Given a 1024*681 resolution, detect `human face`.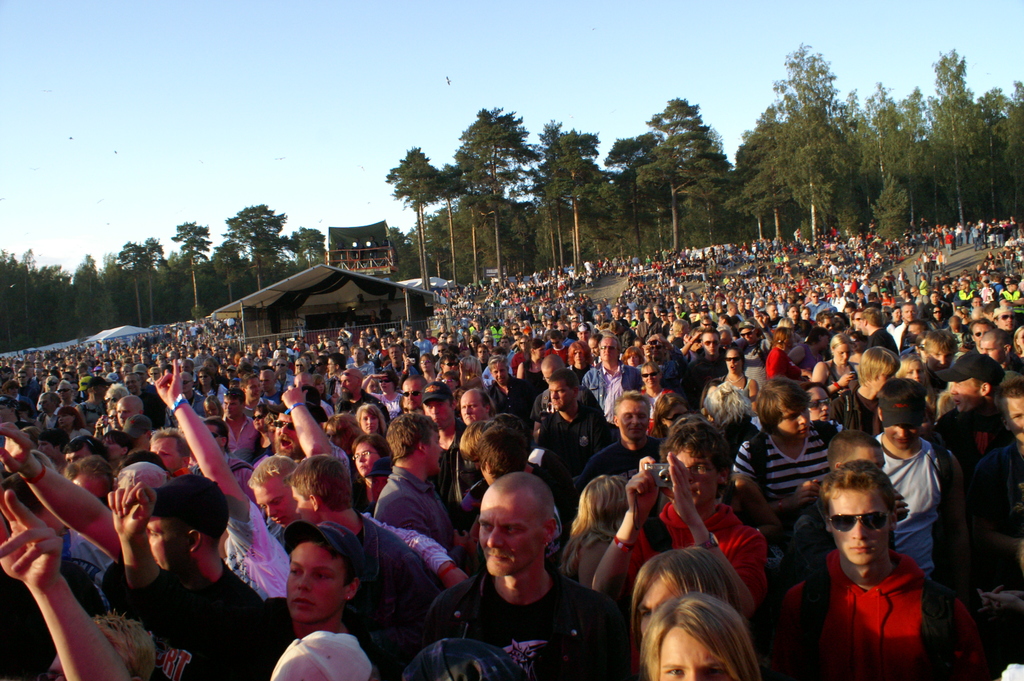
region(401, 378, 421, 411).
